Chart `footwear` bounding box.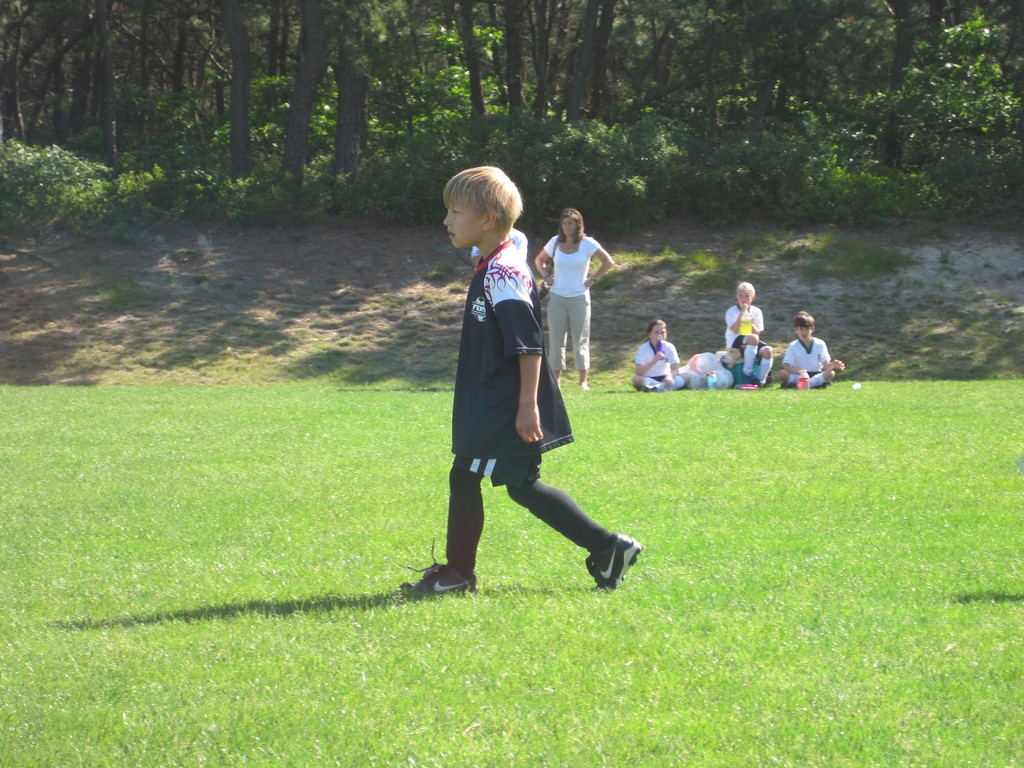
Charted: region(579, 527, 641, 603).
